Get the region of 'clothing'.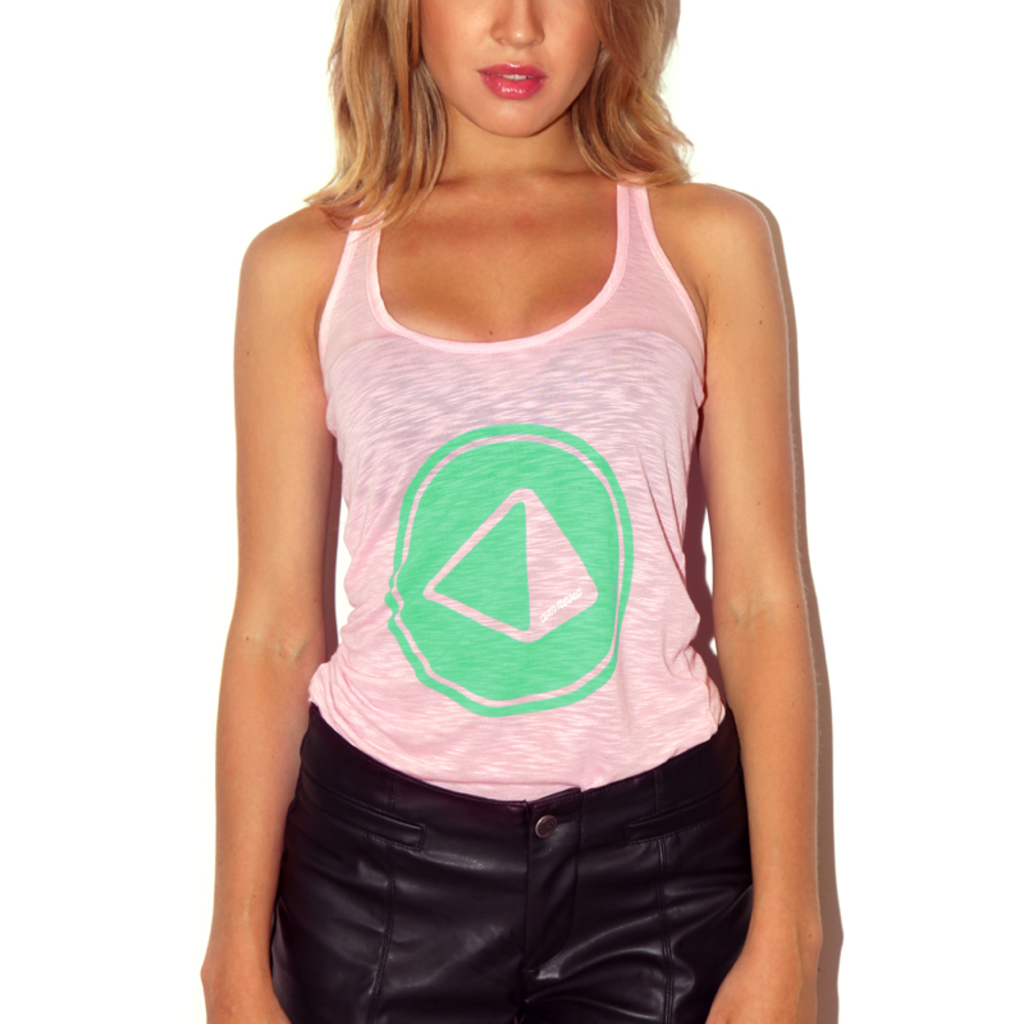
262 188 786 950.
